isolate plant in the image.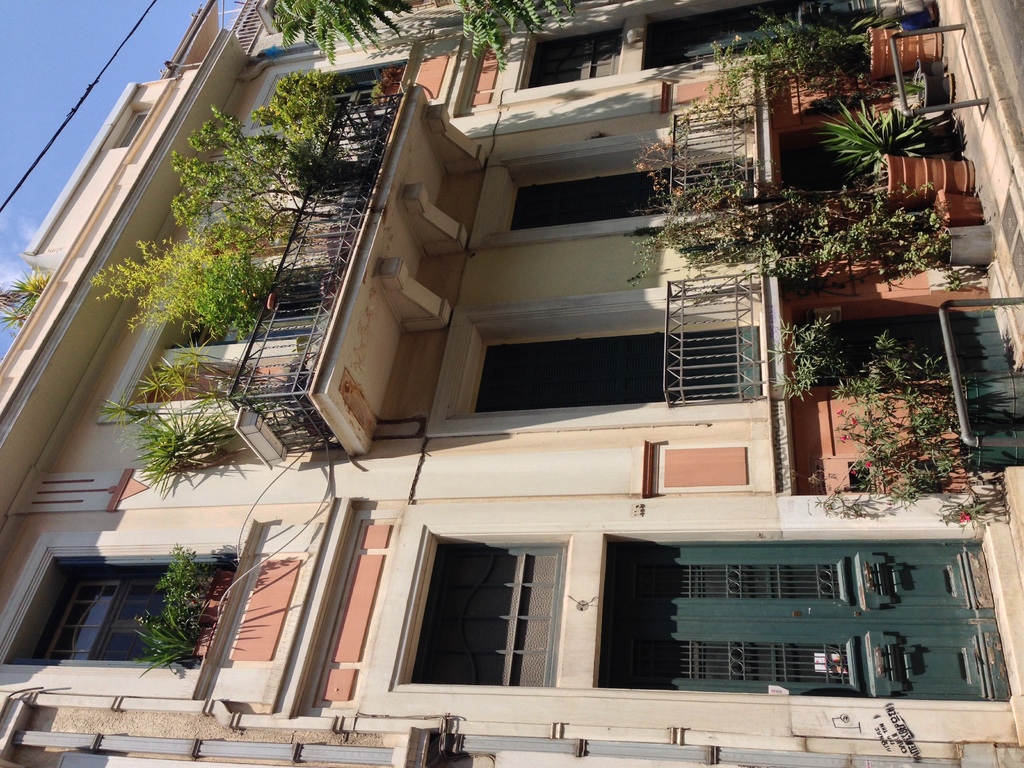
Isolated region: x1=160 y1=104 x2=393 y2=260.
